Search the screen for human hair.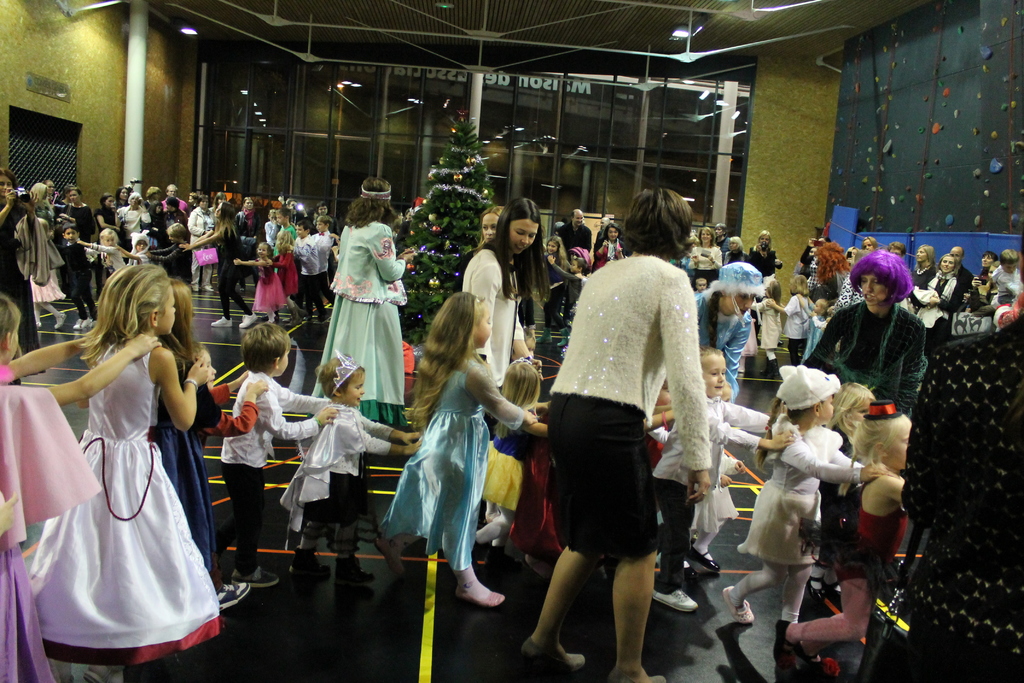
Found at 819/299/830/315.
